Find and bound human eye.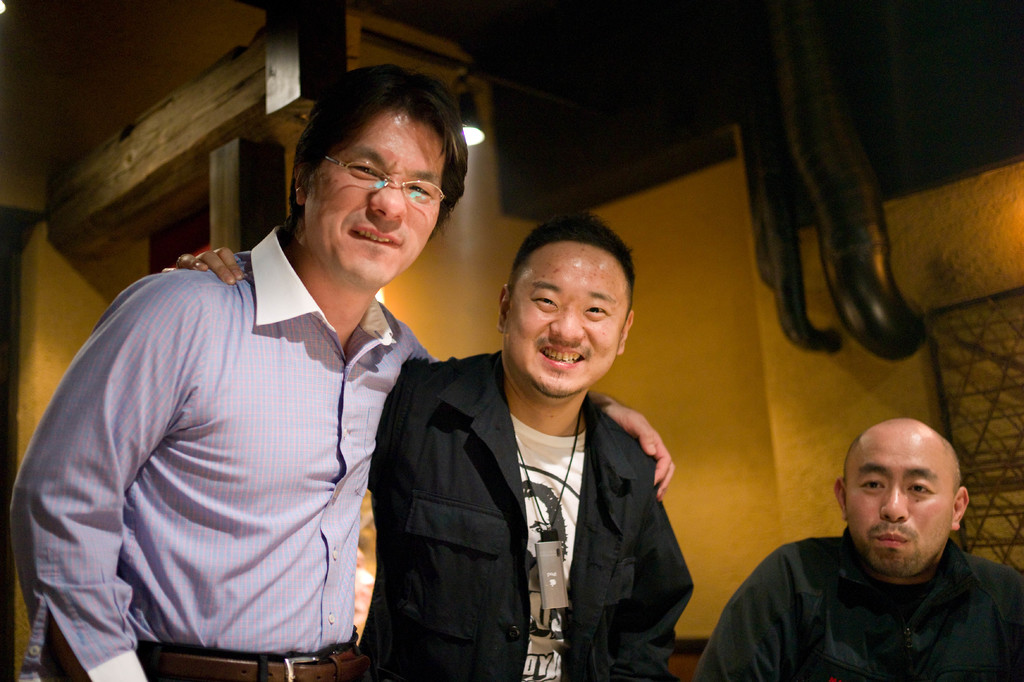
Bound: [407,180,436,205].
